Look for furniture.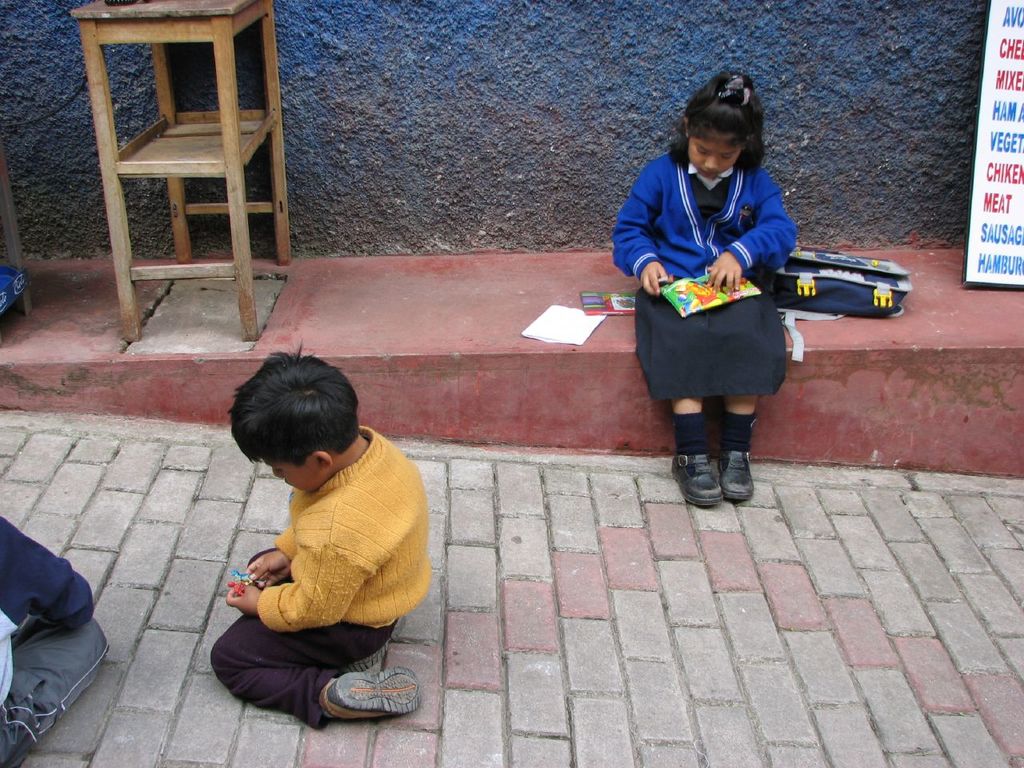
Found: [70, 0, 293, 339].
